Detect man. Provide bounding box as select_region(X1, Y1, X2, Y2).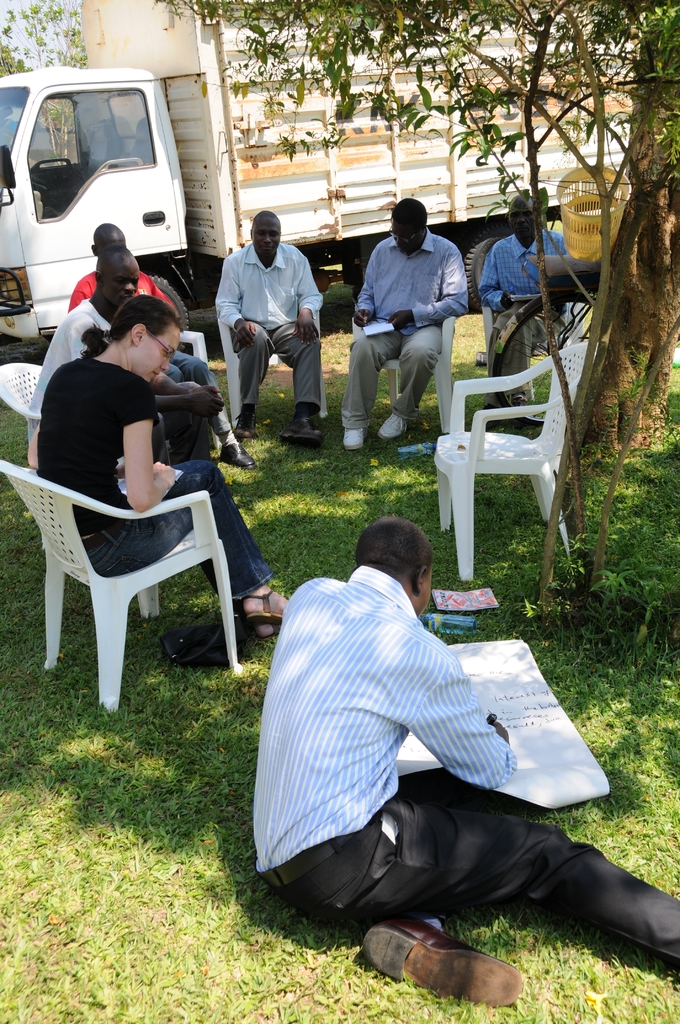
select_region(67, 227, 257, 468).
